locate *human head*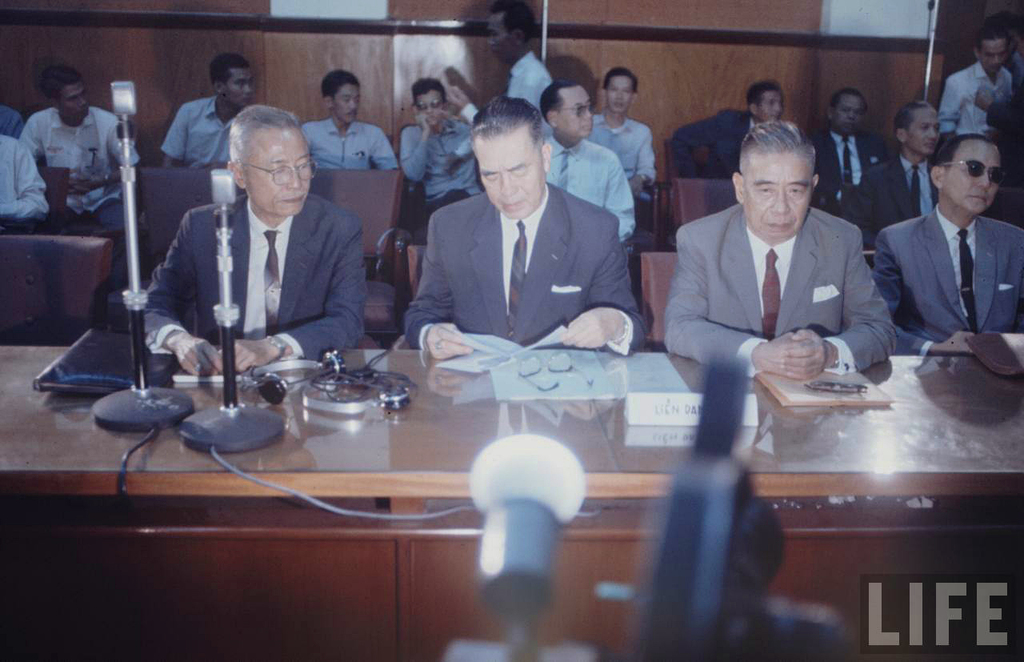
BBox(36, 64, 92, 118)
